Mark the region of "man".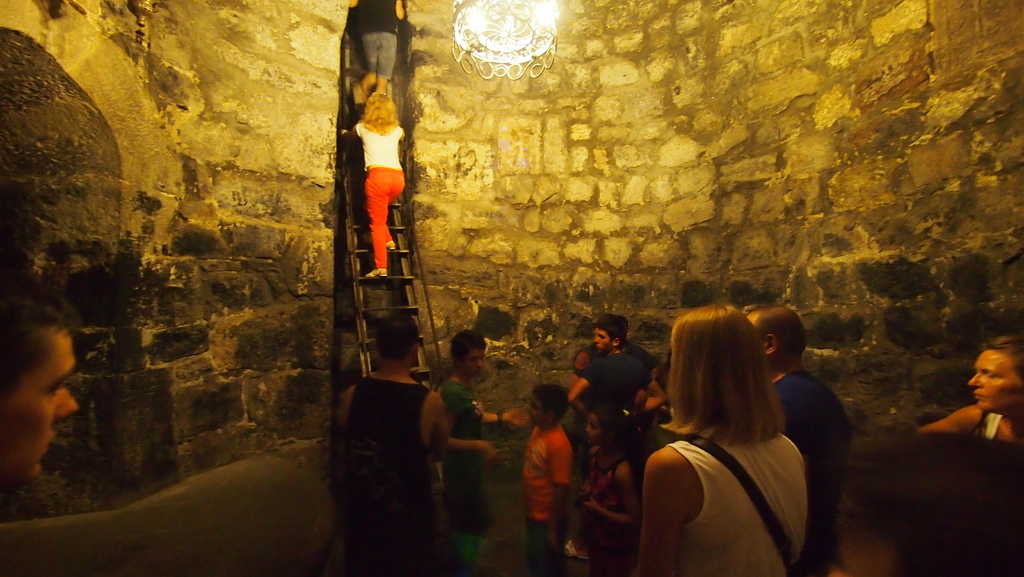
Region: bbox=[569, 317, 666, 451].
